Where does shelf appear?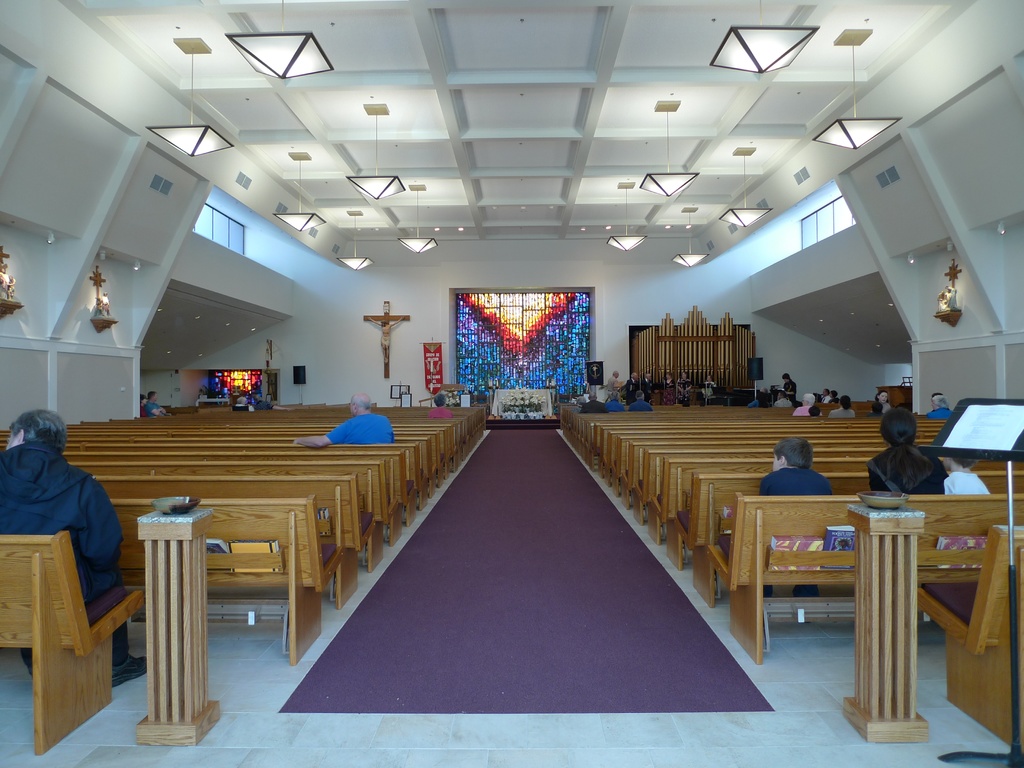
Appears at box=[0, 44, 218, 439].
